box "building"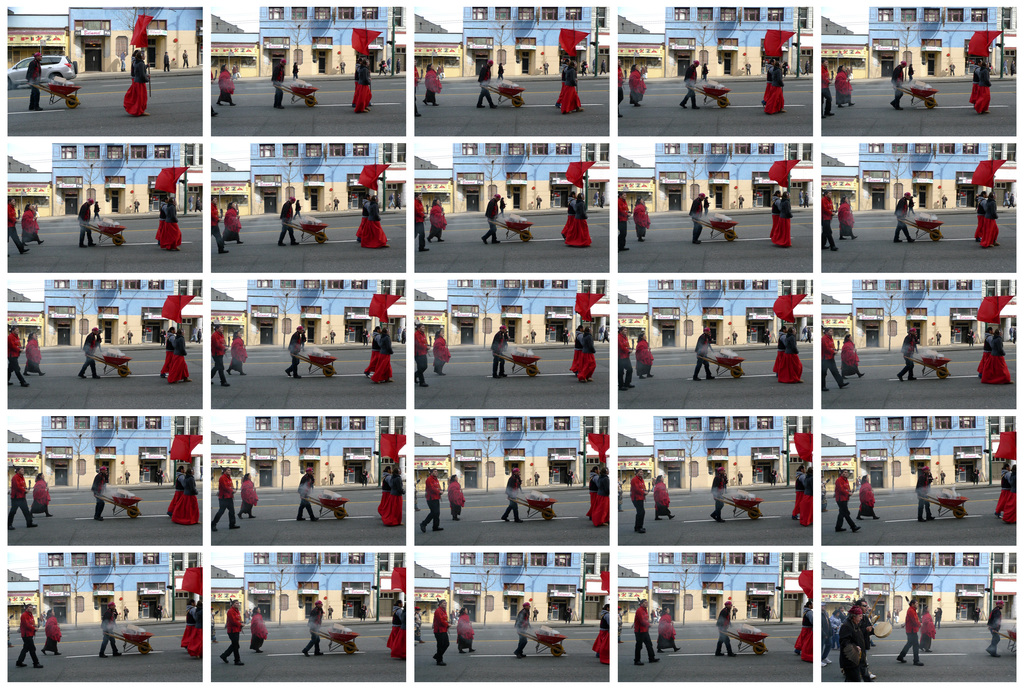
821,141,1016,215
